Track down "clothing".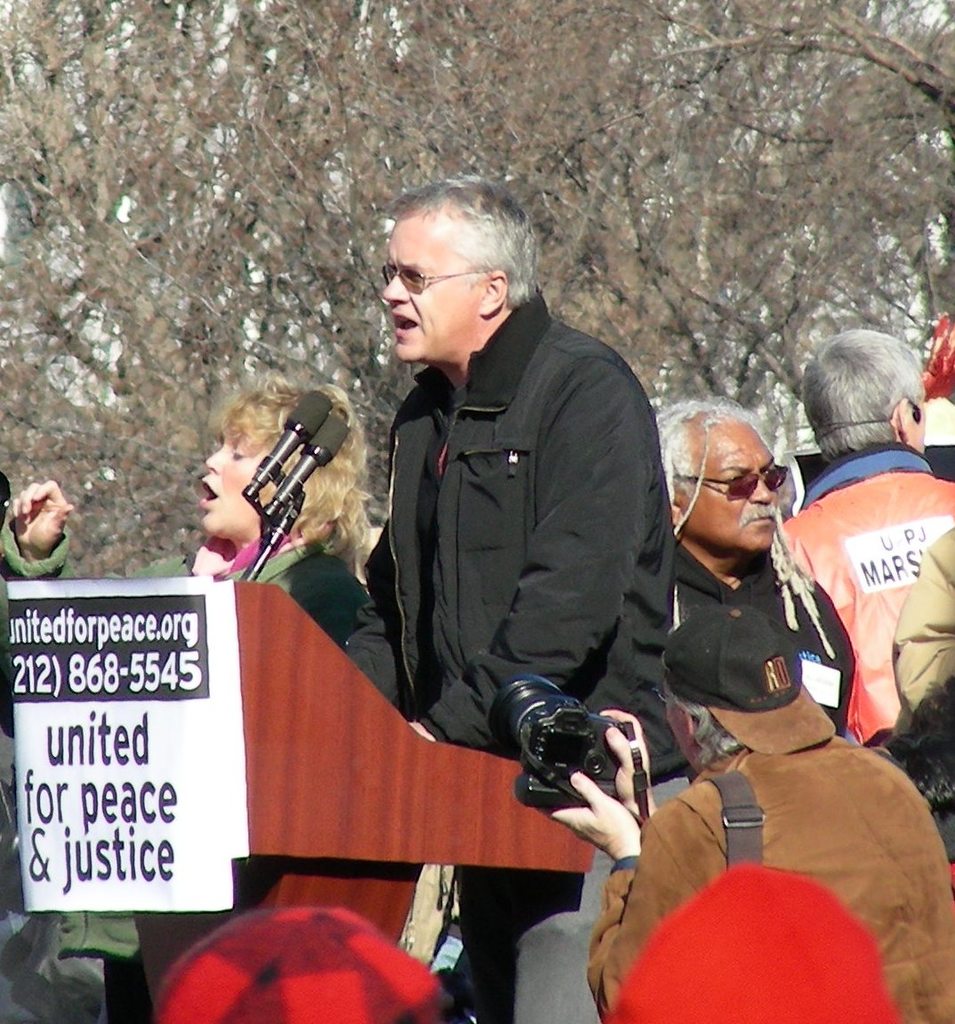
Tracked to <box>0,536,375,1023</box>.
